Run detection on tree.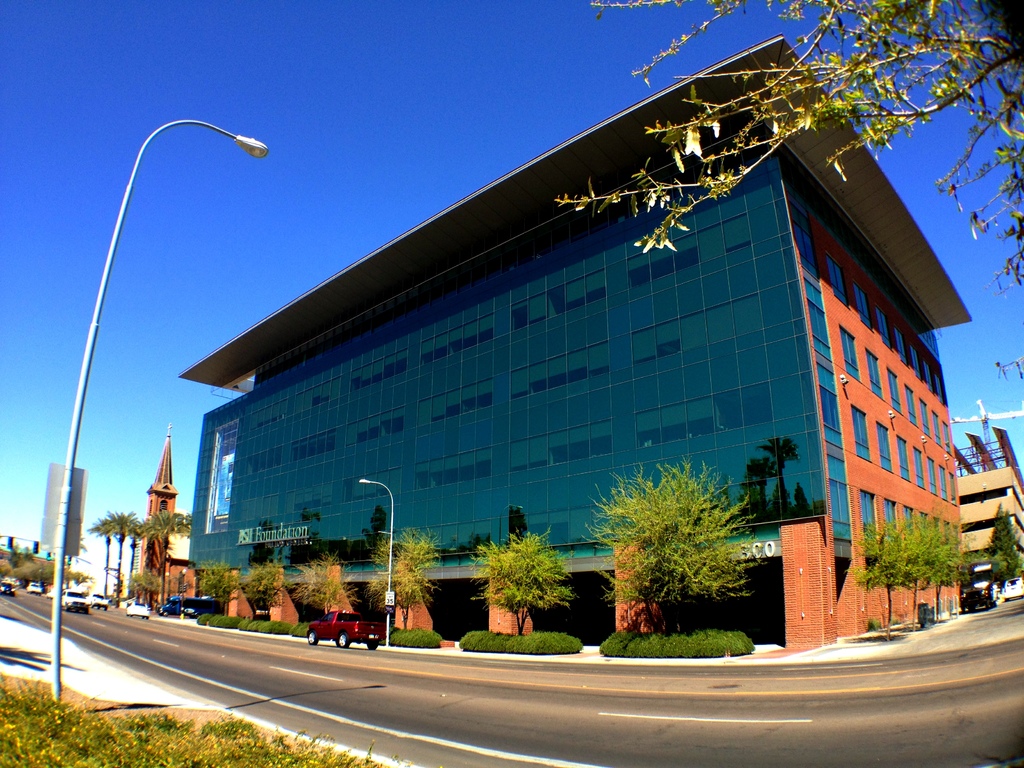
Result: (195, 559, 234, 609).
